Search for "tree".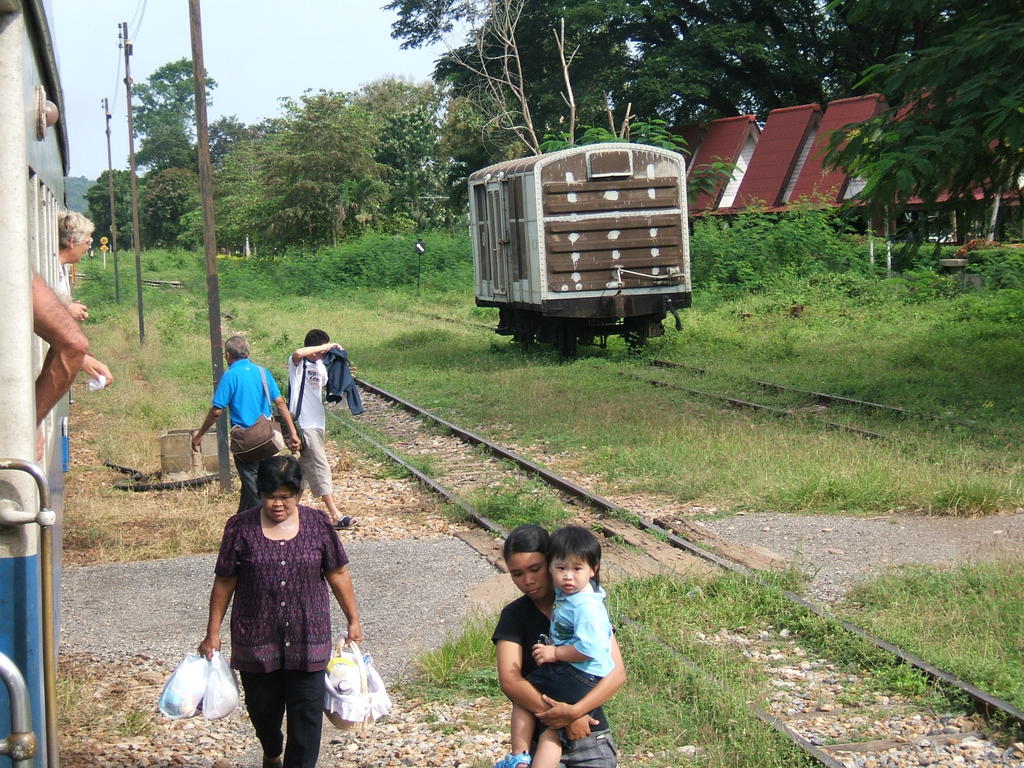
Found at <bbox>831, 40, 1002, 255</bbox>.
